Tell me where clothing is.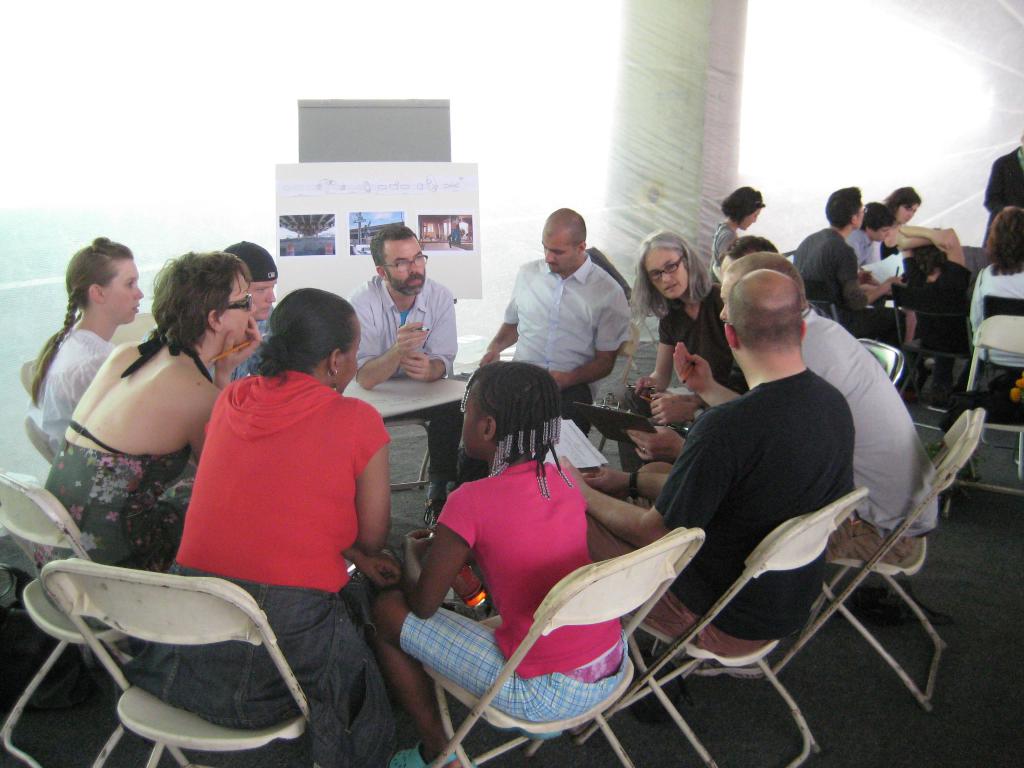
clothing is at rect(345, 273, 463, 385).
